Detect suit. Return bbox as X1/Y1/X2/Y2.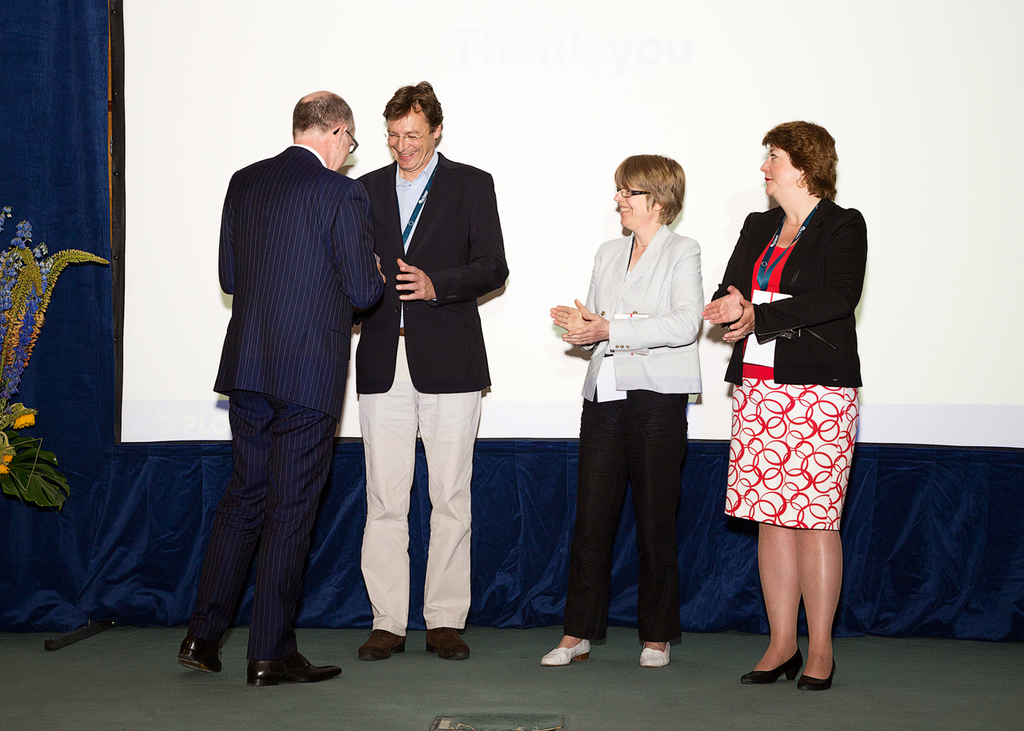
345/149/514/640.
